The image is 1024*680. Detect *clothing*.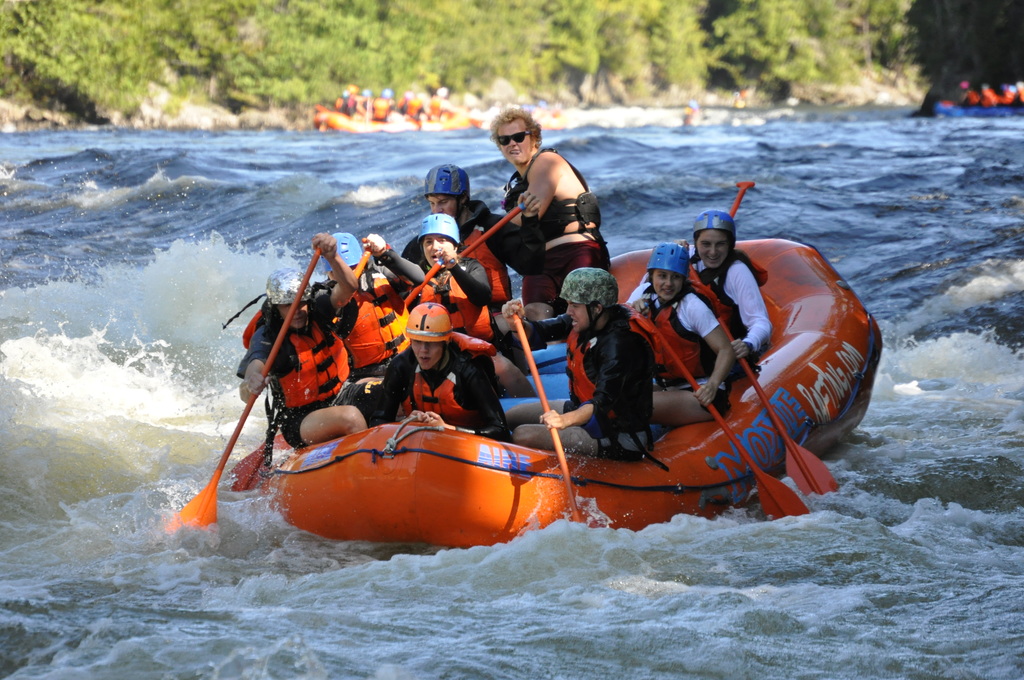
Detection: [243,324,364,458].
